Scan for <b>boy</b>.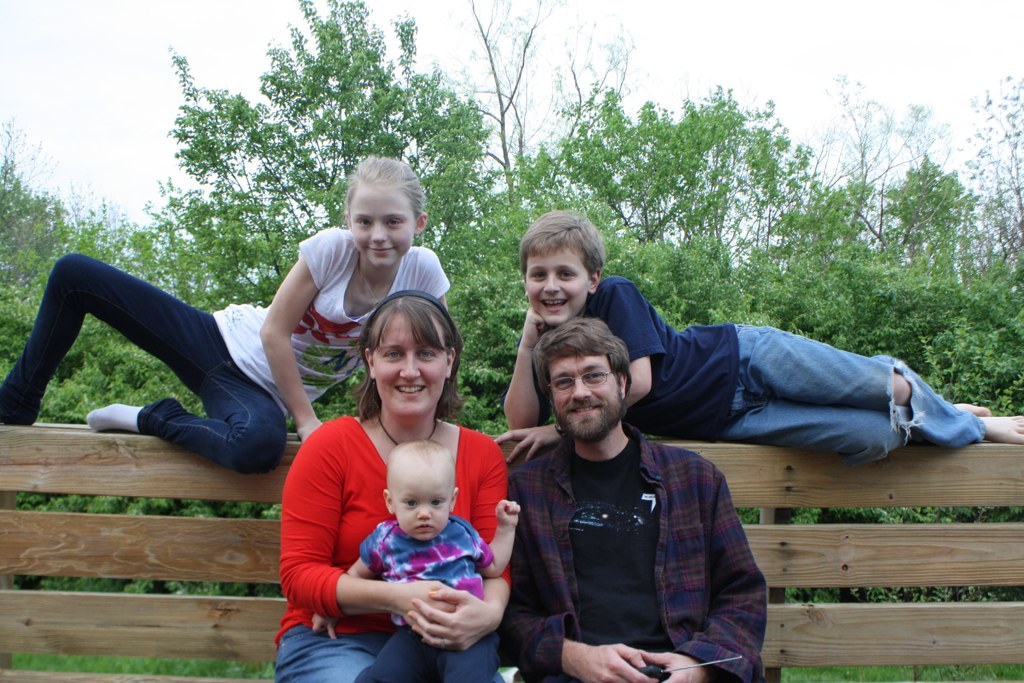
Scan result: 495, 212, 1023, 466.
